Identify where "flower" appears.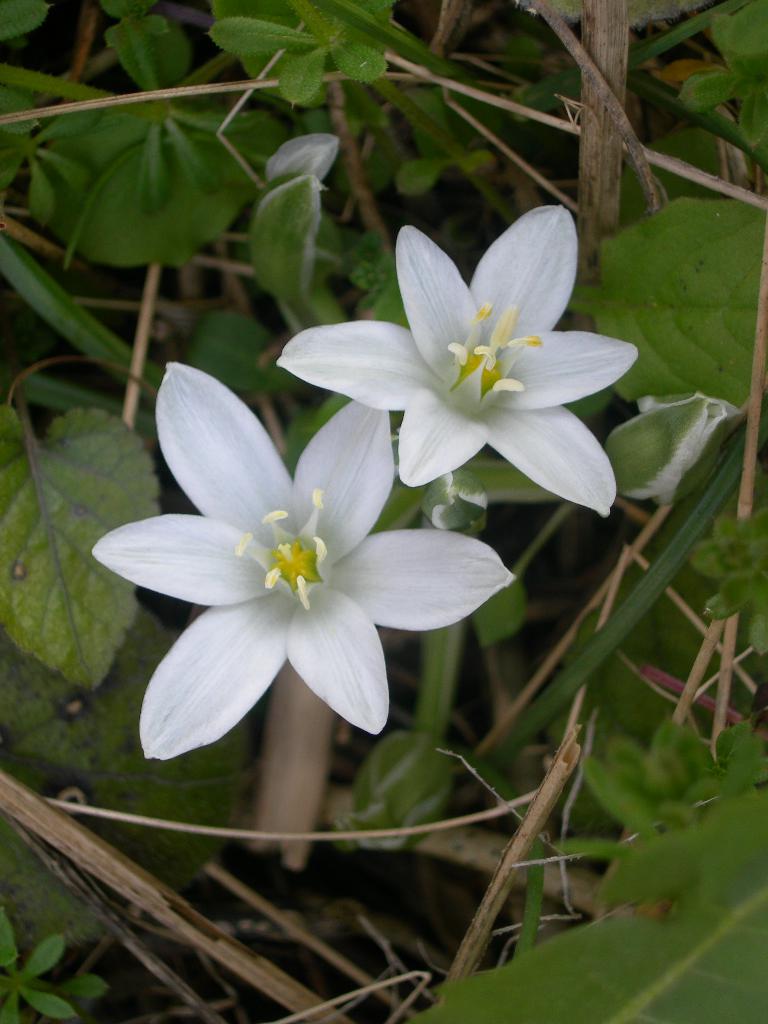
Appears at locate(269, 204, 637, 526).
